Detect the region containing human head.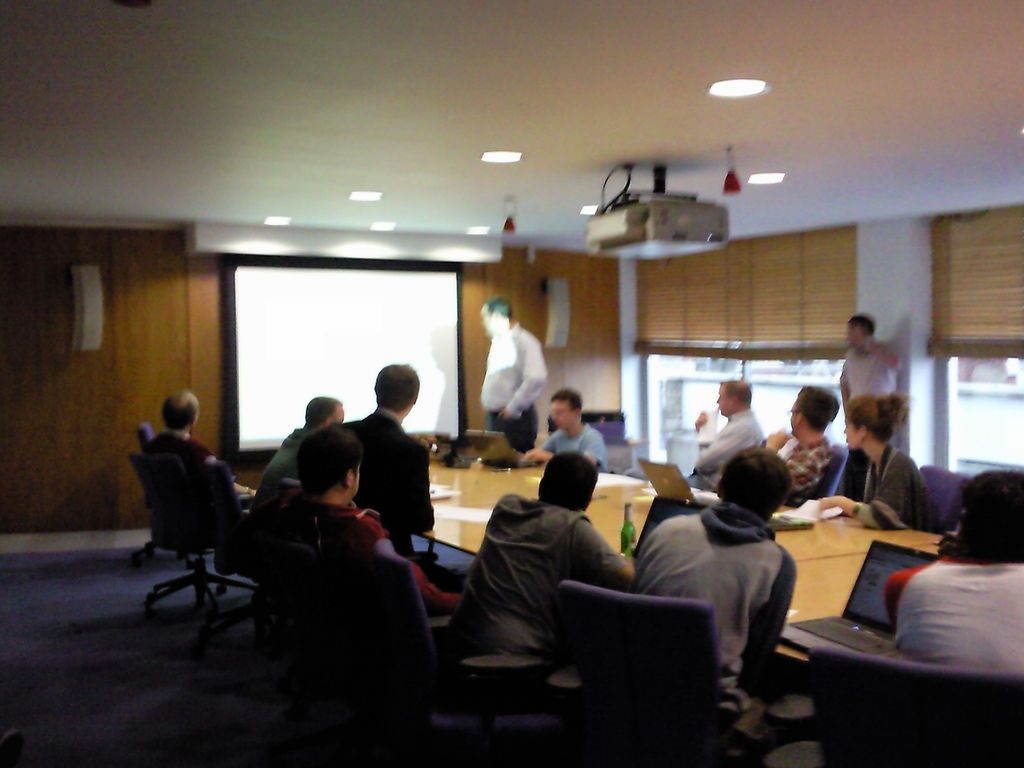
786,385,839,435.
